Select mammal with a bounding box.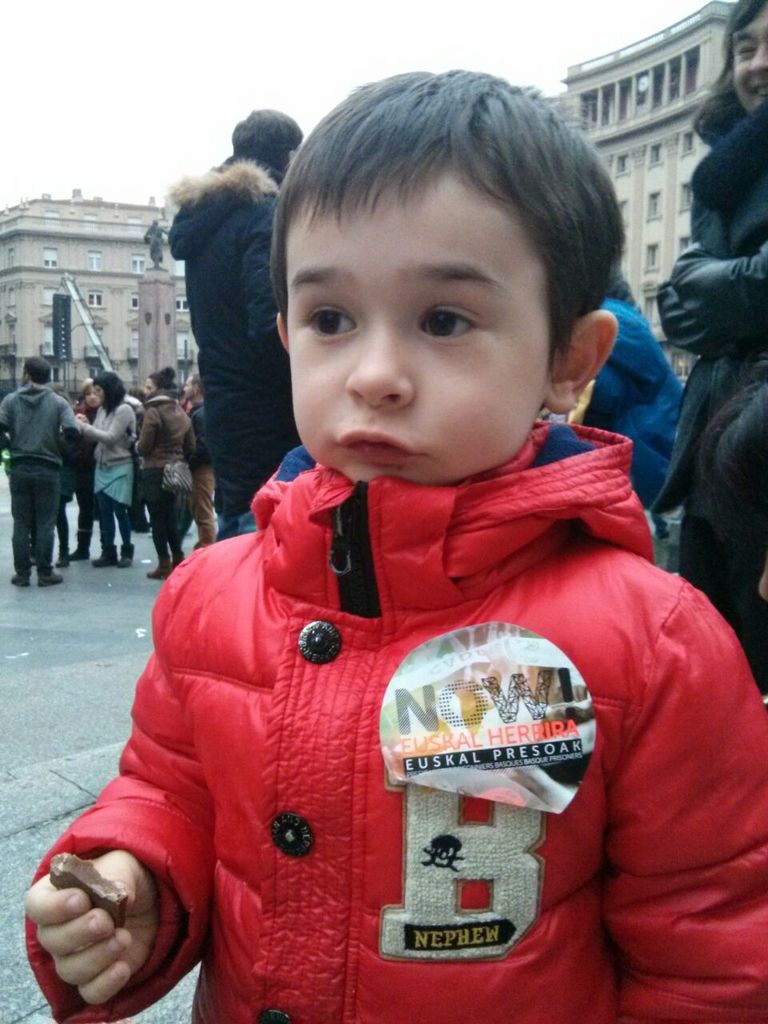
x1=158 y1=104 x2=314 y2=546.
